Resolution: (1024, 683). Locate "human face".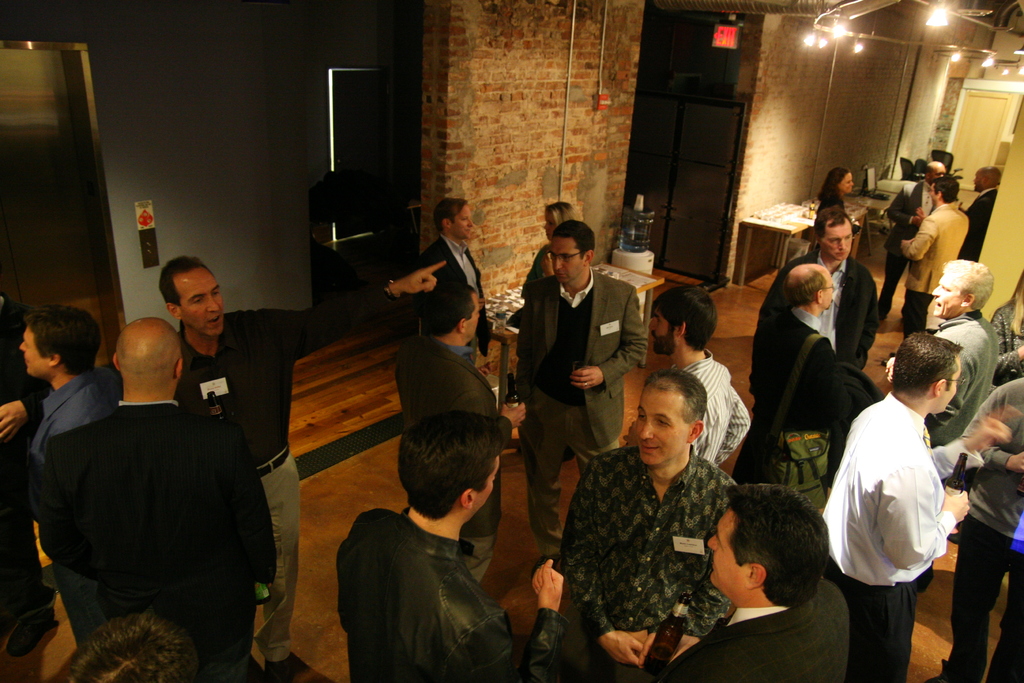
{"left": 182, "top": 267, "right": 223, "bottom": 336}.
